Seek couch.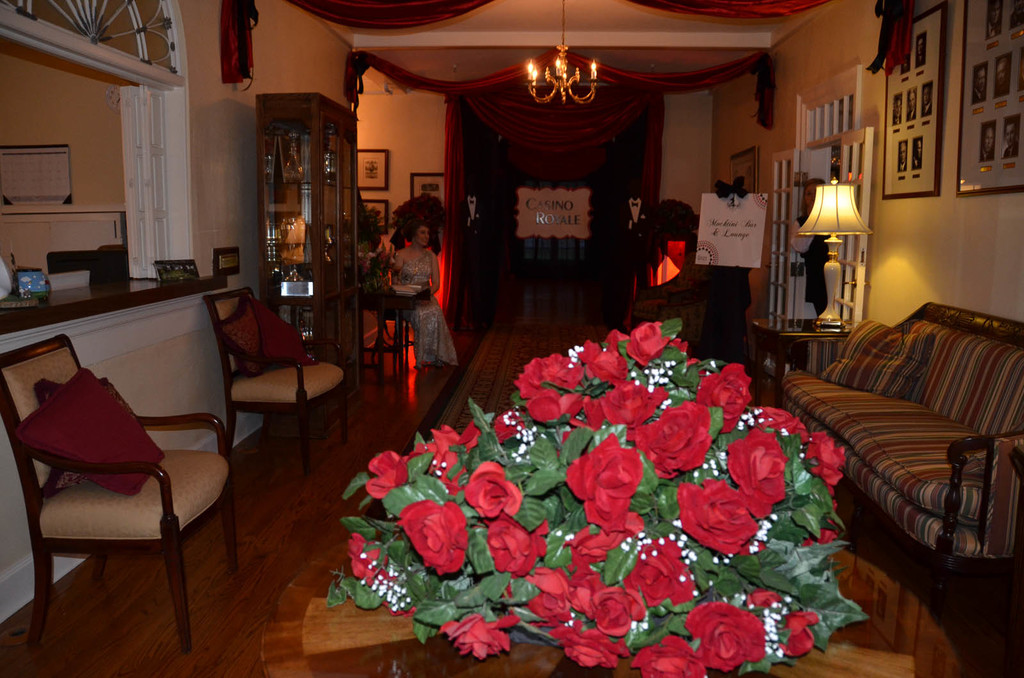
detection(770, 285, 1005, 597).
